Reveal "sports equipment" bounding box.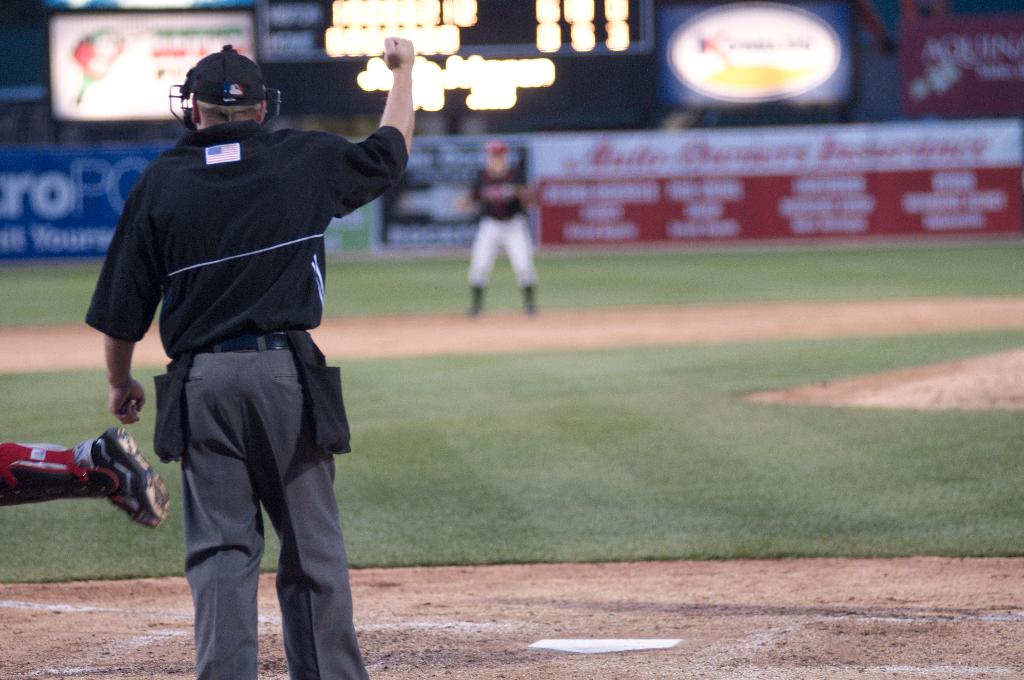
Revealed: (0, 433, 173, 537).
